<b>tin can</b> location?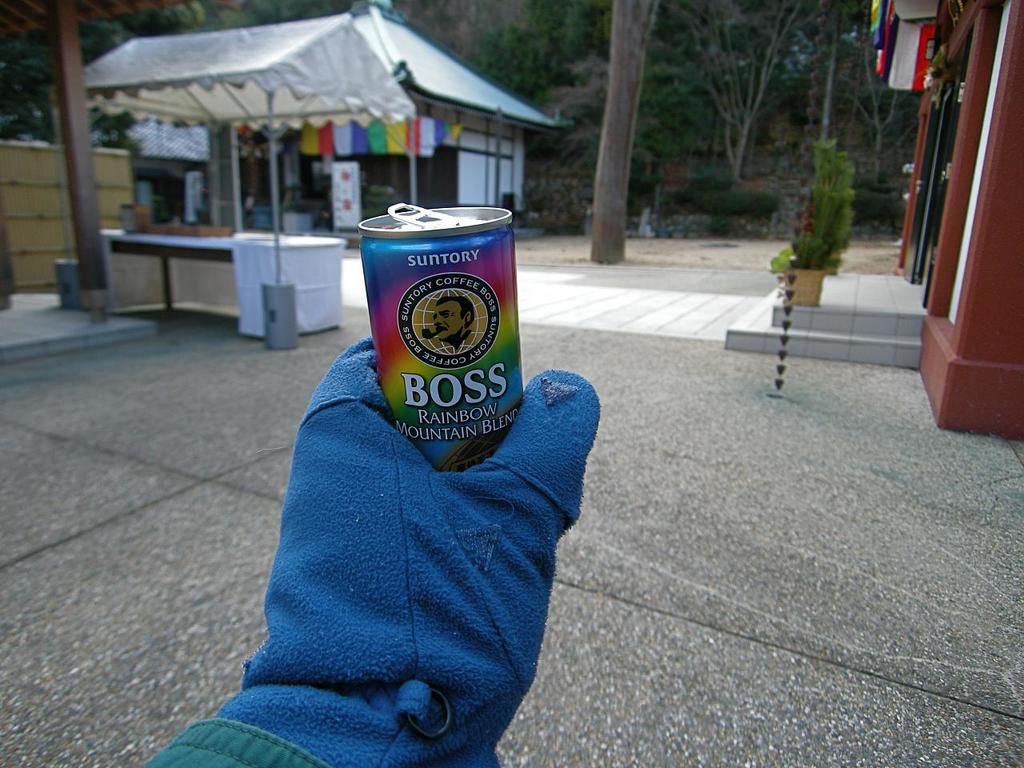
locate(351, 201, 517, 491)
